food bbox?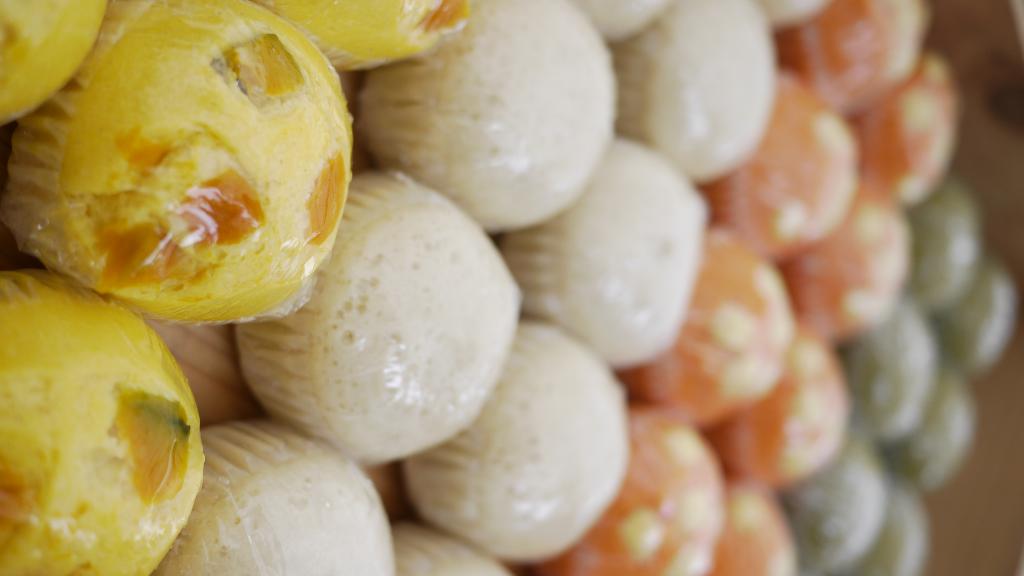
rect(353, 0, 620, 235)
